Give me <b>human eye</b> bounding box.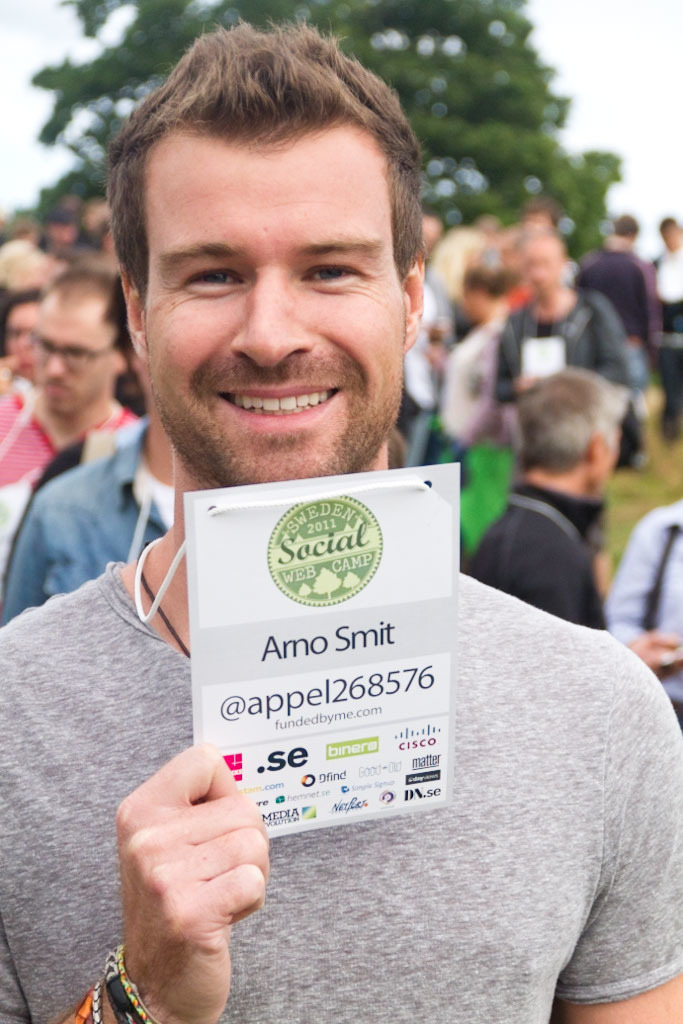
<region>296, 248, 380, 293</region>.
